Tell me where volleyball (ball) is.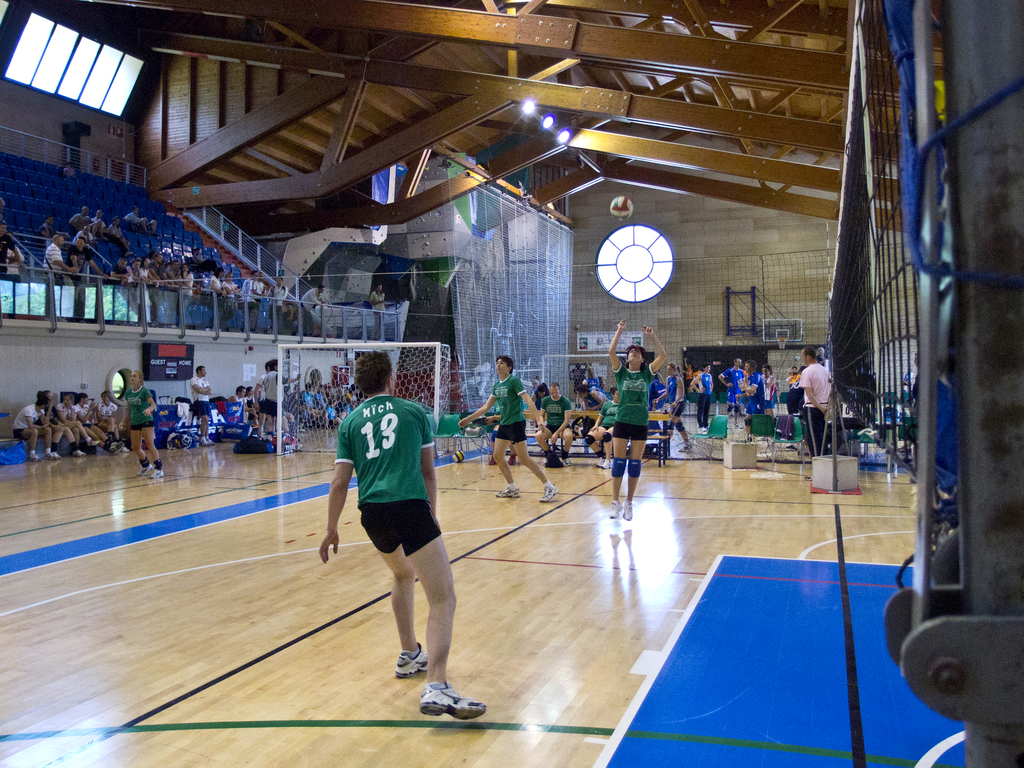
volleyball (ball) is at 609 195 634 223.
